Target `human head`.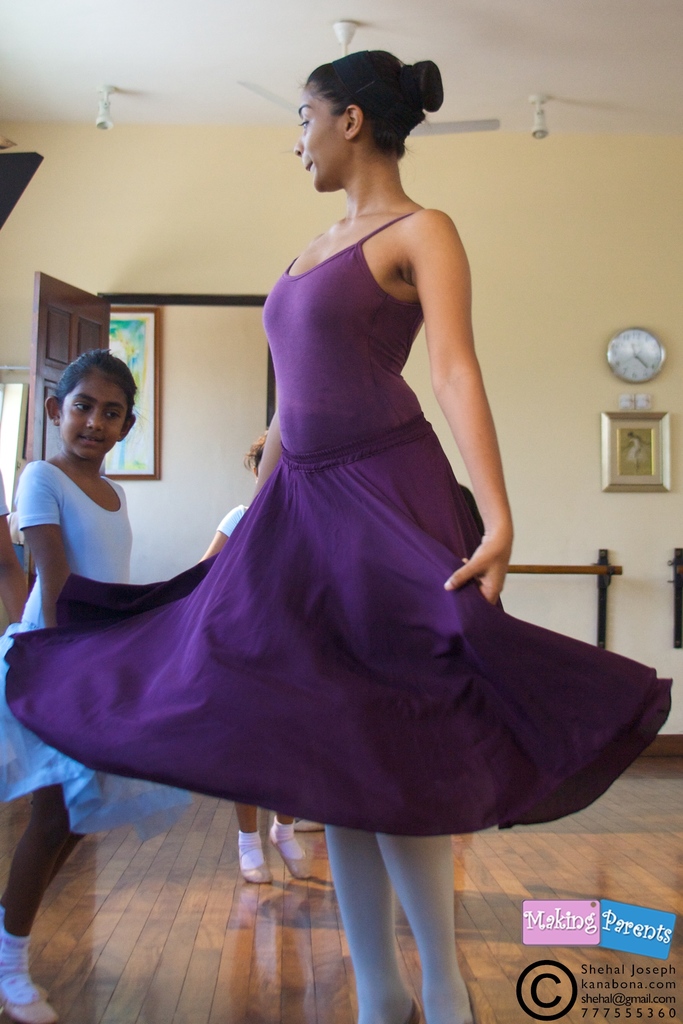
Target region: [43,347,138,464].
